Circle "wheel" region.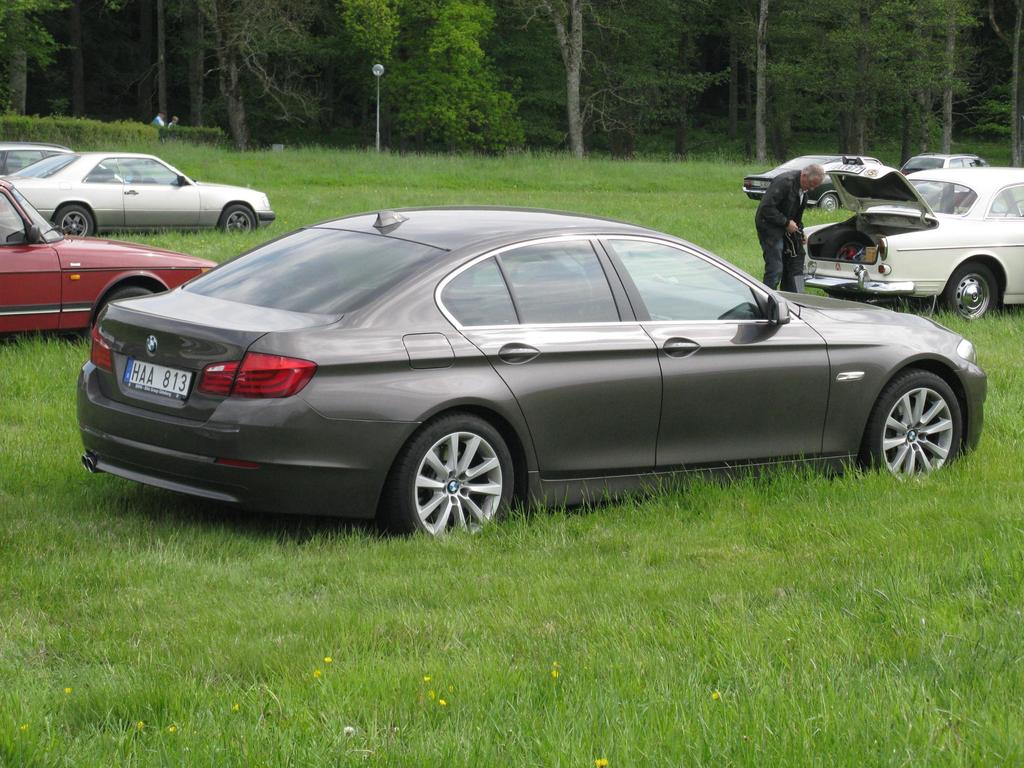
Region: x1=943, y1=260, x2=1000, y2=325.
